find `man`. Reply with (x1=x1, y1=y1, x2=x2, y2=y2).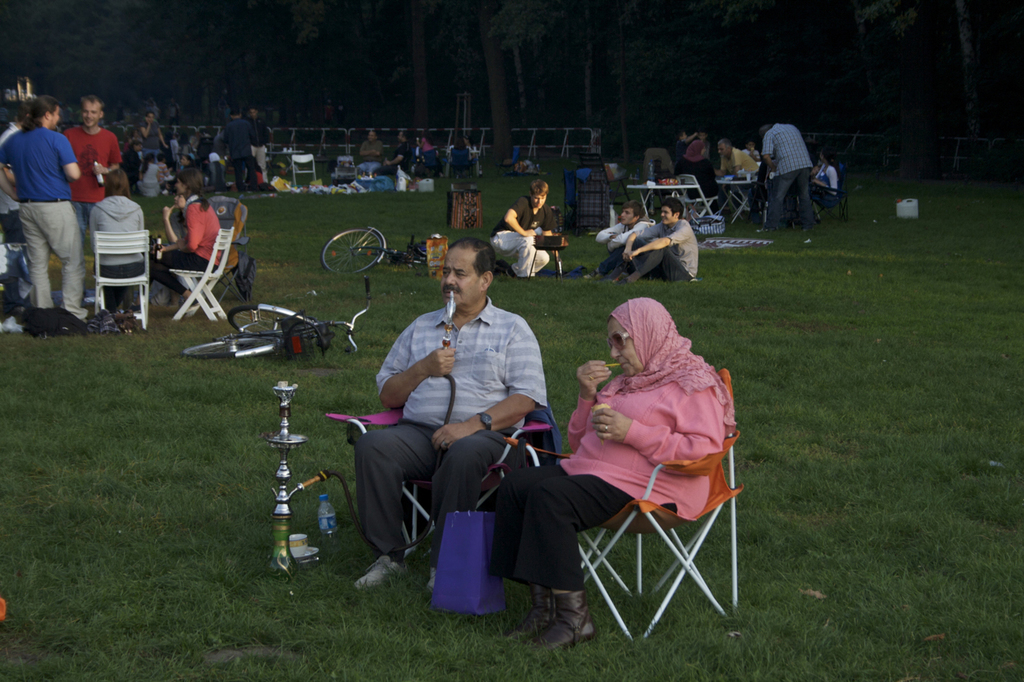
(x1=610, y1=199, x2=694, y2=280).
